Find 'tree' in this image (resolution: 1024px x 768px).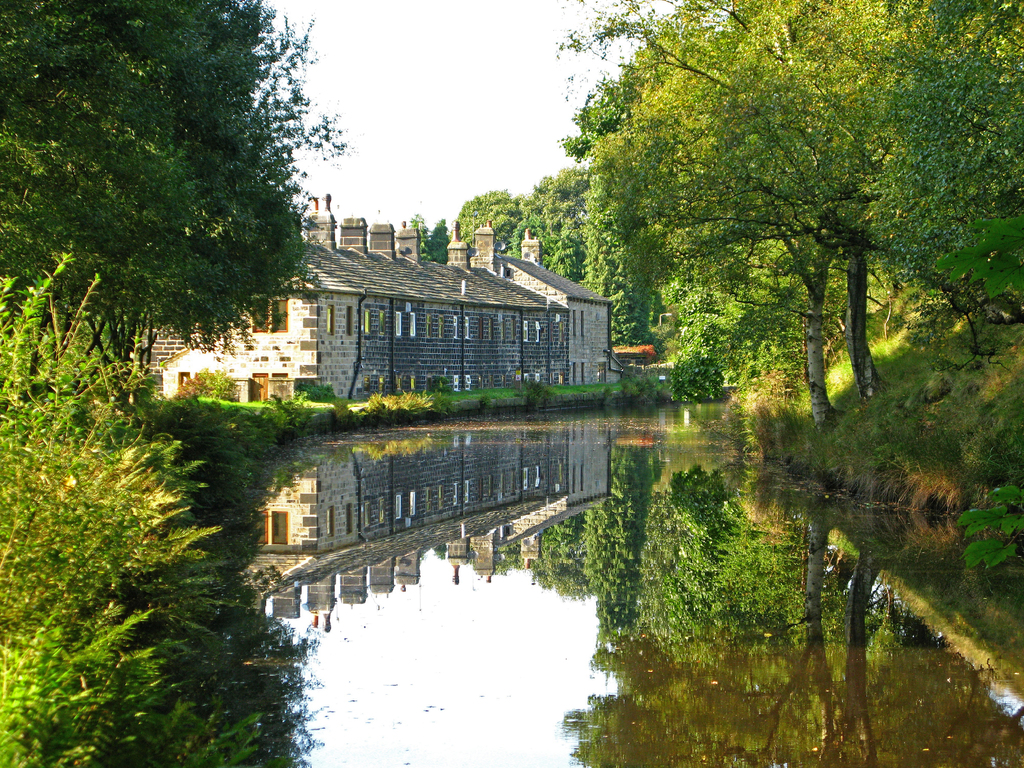
[0, 0, 355, 408].
